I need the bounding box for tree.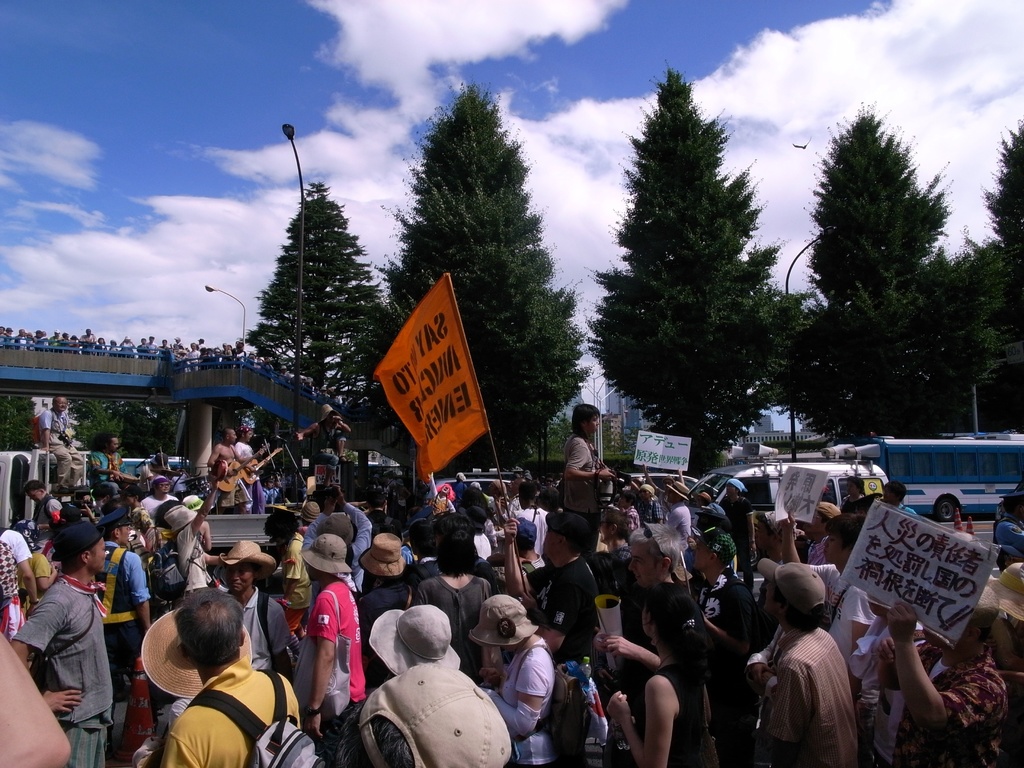
Here it is: (369,68,595,472).
